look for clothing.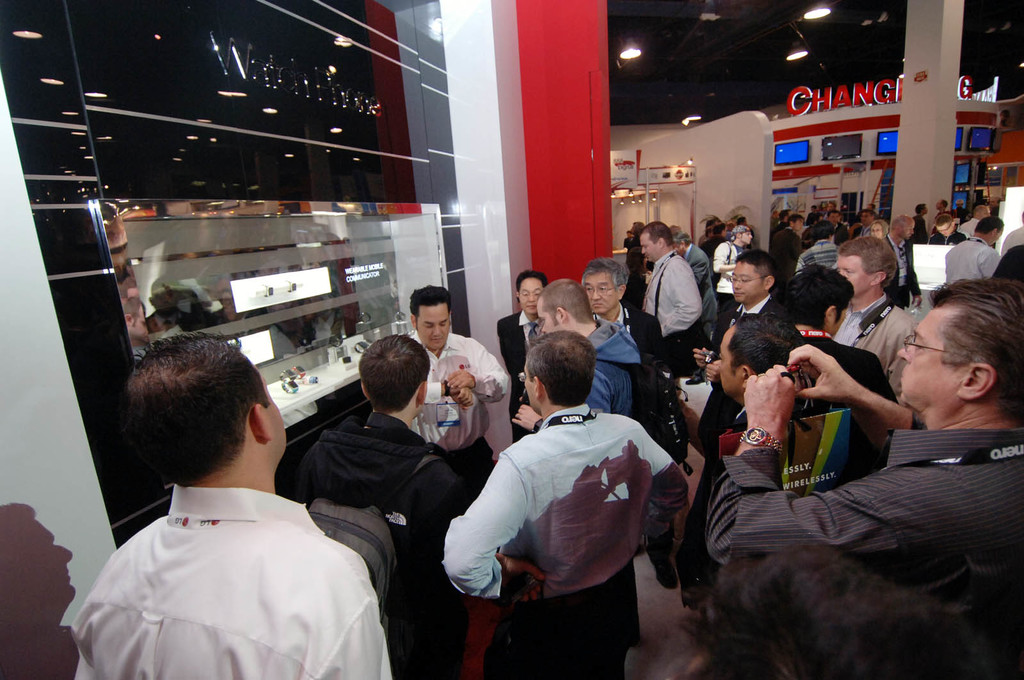
Found: box=[844, 294, 919, 434].
